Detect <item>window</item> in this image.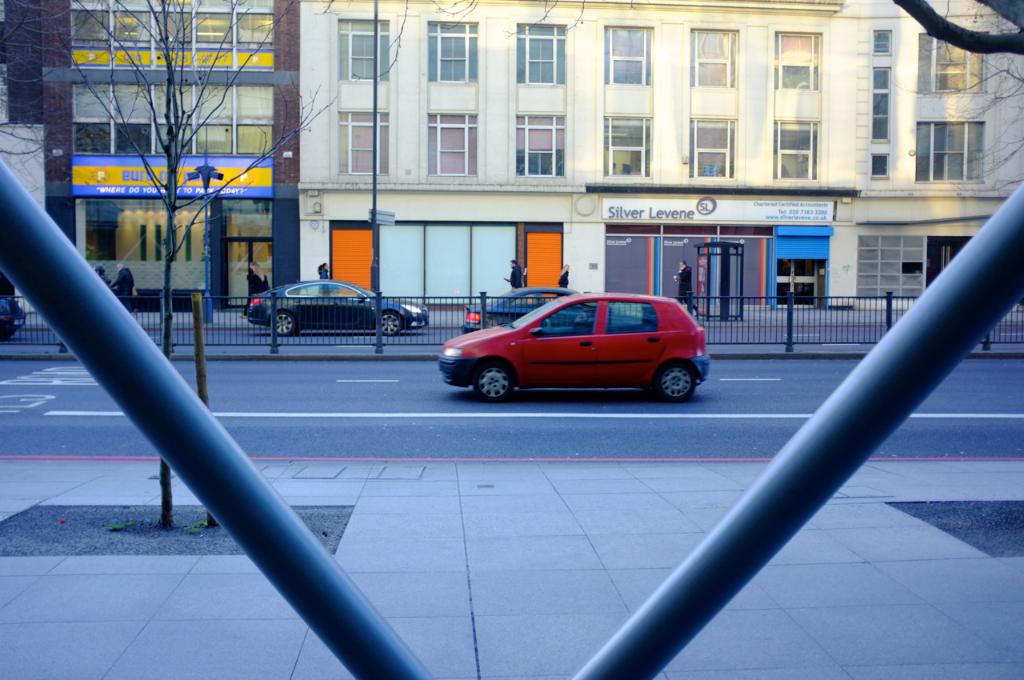
Detection: 414,119,483,192.
